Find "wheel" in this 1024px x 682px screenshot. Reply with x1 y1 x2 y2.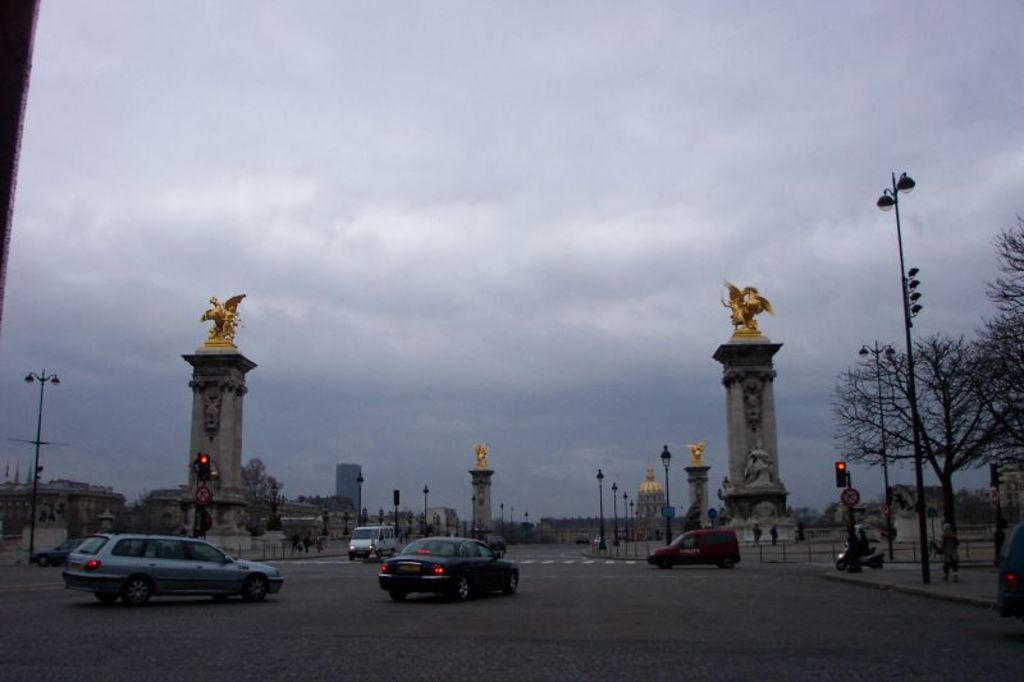
123 576 161 609.
